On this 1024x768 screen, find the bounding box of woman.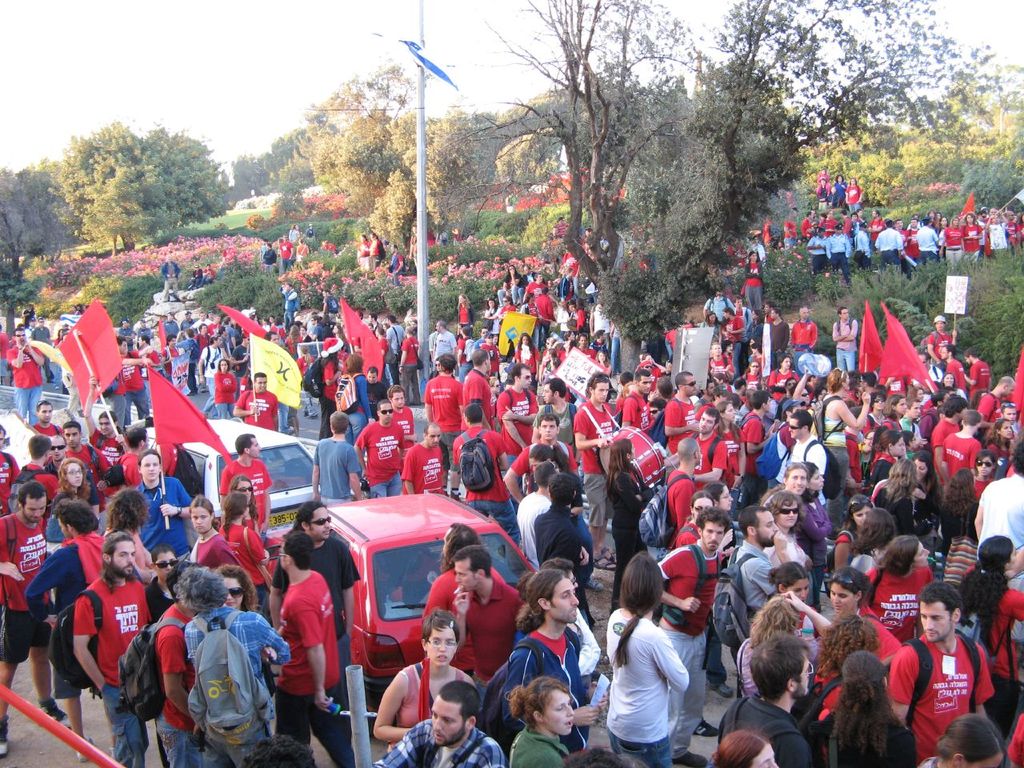
Bounding box: BBox(721, 401, 749, 483).
